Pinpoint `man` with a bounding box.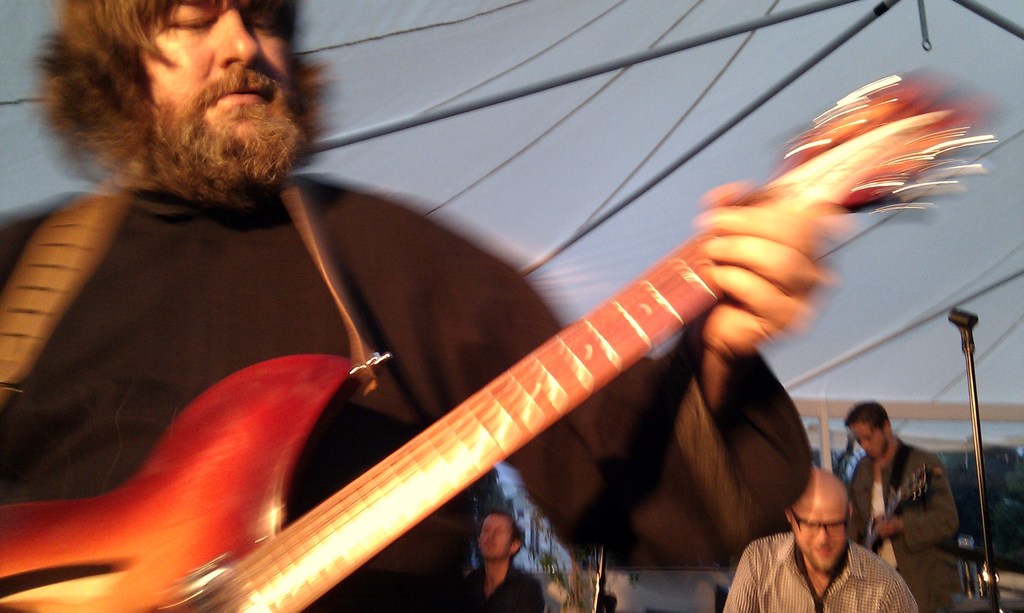
849/398/959/612.
